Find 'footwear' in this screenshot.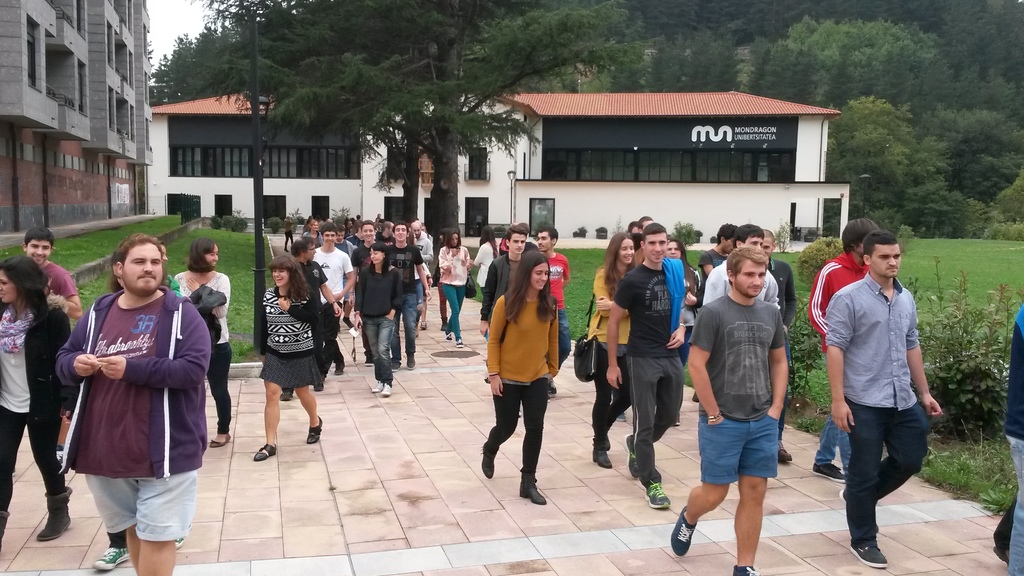
The bounding box for 'footwear' is left=458, top=339, right=462, bottom=346.
